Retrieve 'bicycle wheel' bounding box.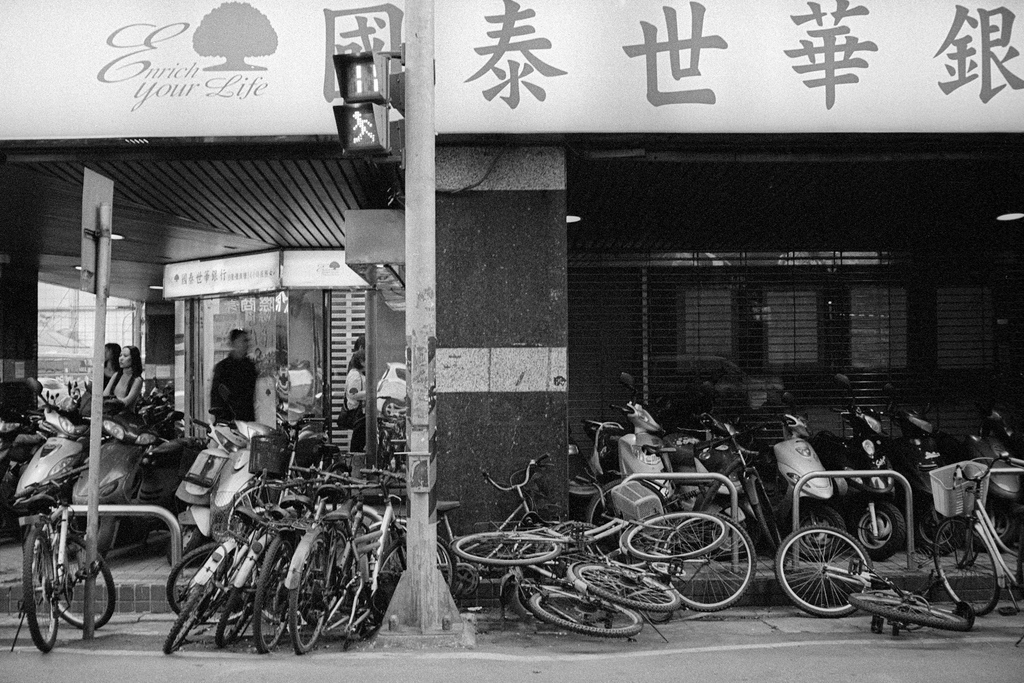
Bounding box: x1=656 y1=514 x2=757 y2=609.
